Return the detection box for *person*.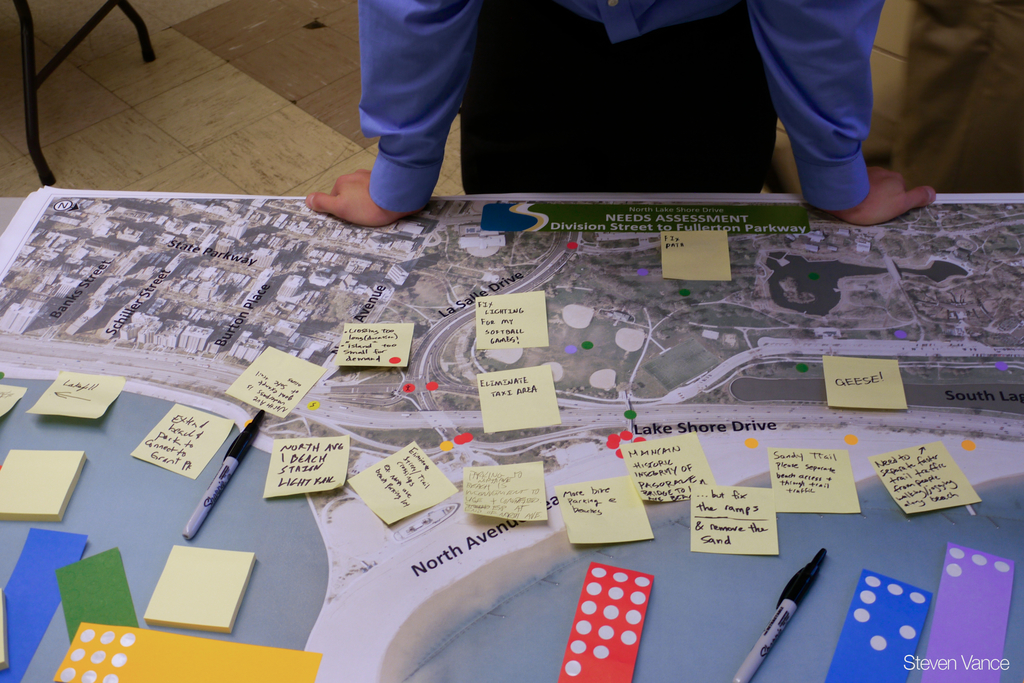
bbox(307, 0, 940, 238).
